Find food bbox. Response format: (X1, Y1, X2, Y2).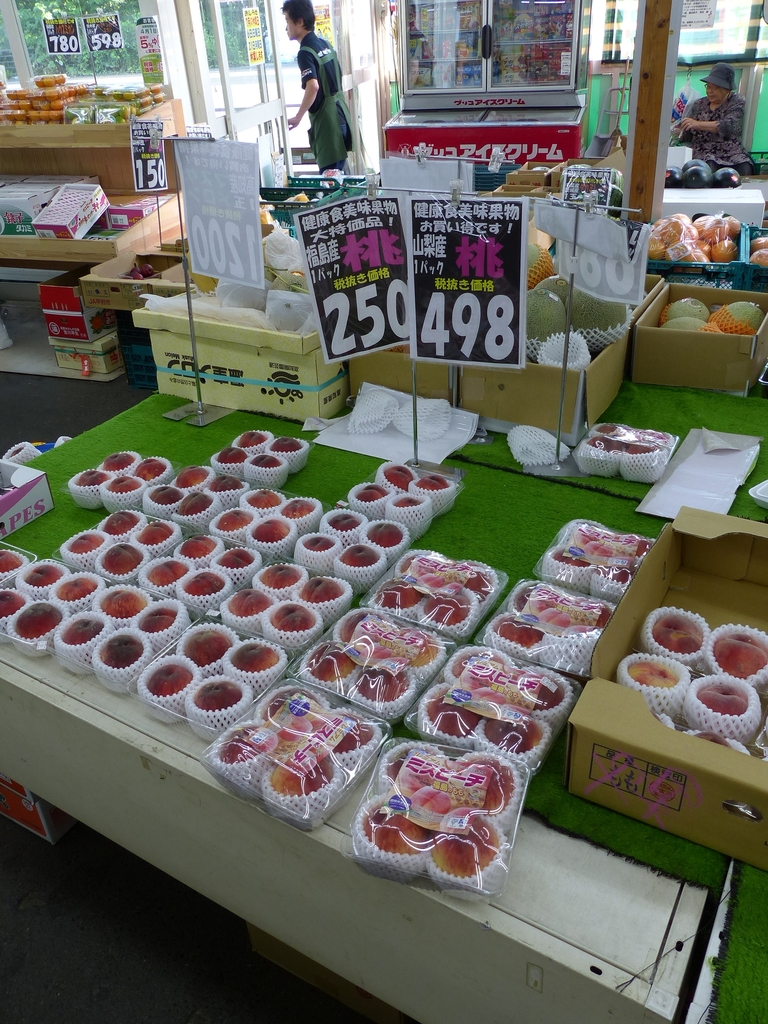
(622, 442, 659, 458).
